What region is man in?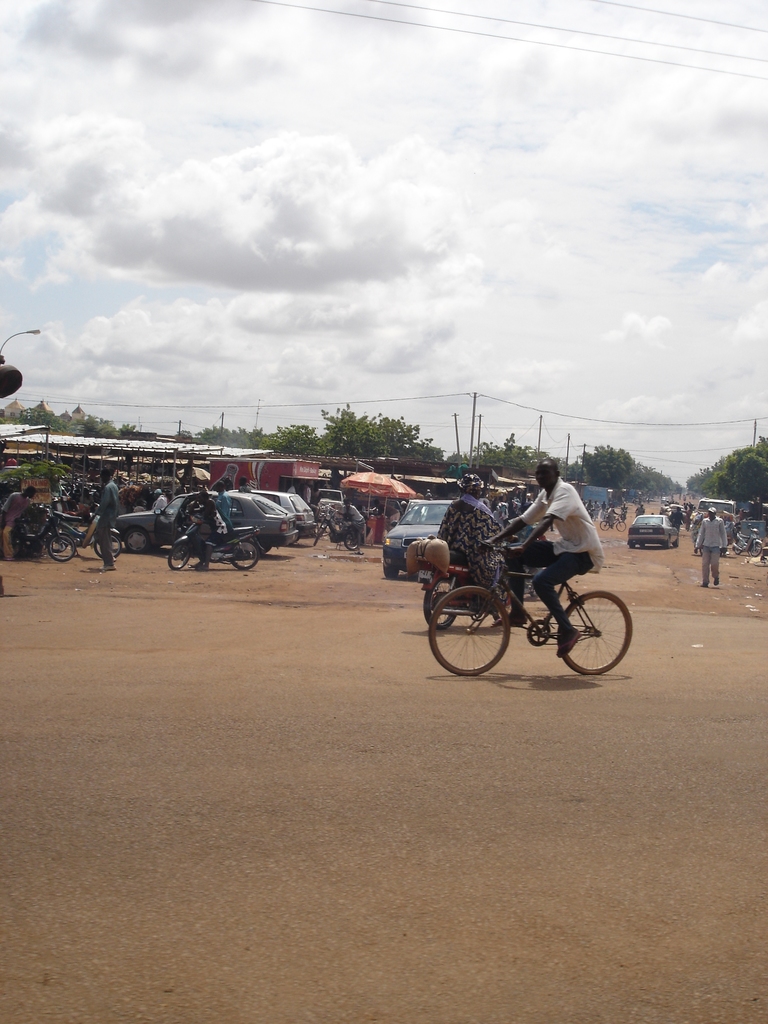
bbox(481, 456, 603, 659).
